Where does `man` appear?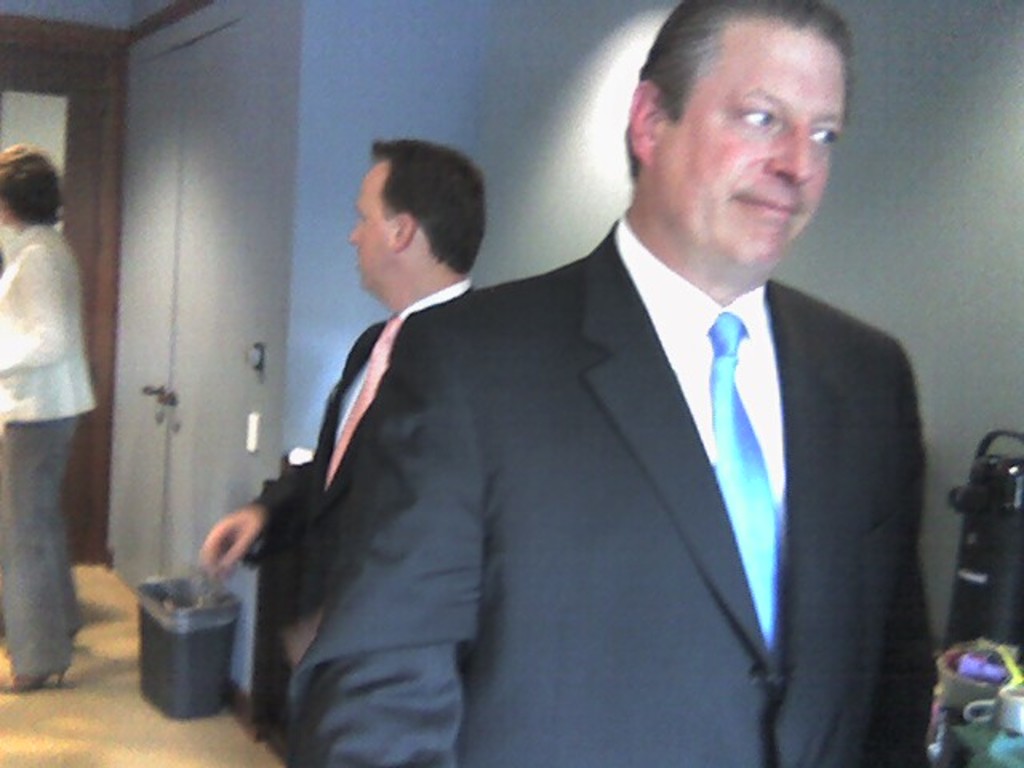
Appears at box(194, 131, 483, 656).
